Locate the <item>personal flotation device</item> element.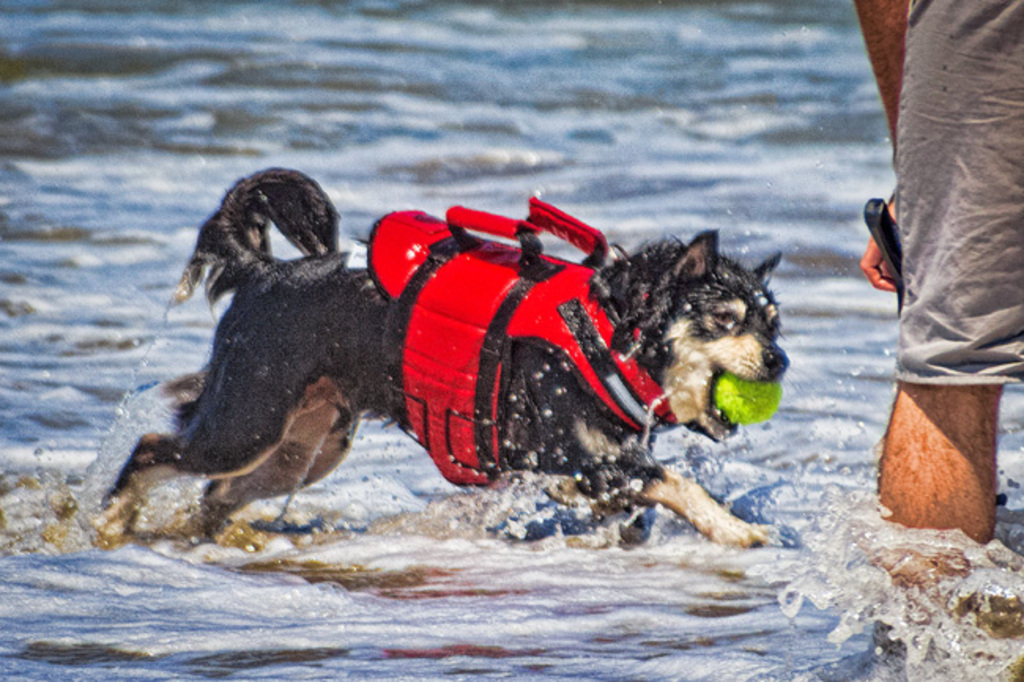
Element bbox: locate(361, 191, 681, 490).
